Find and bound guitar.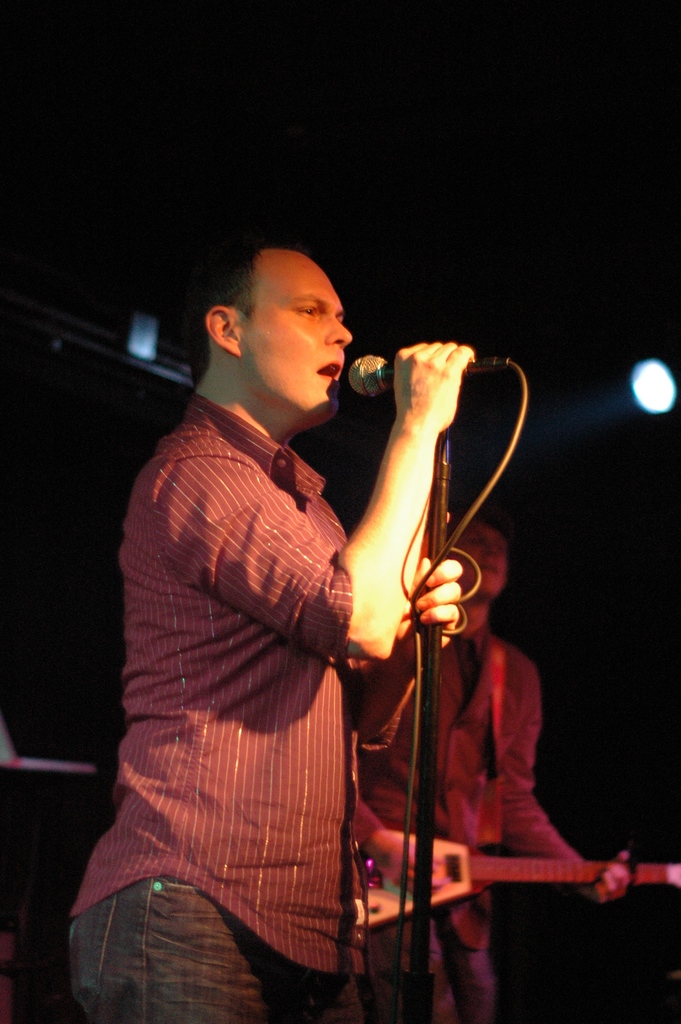
Bound: (366,816,680,927).
